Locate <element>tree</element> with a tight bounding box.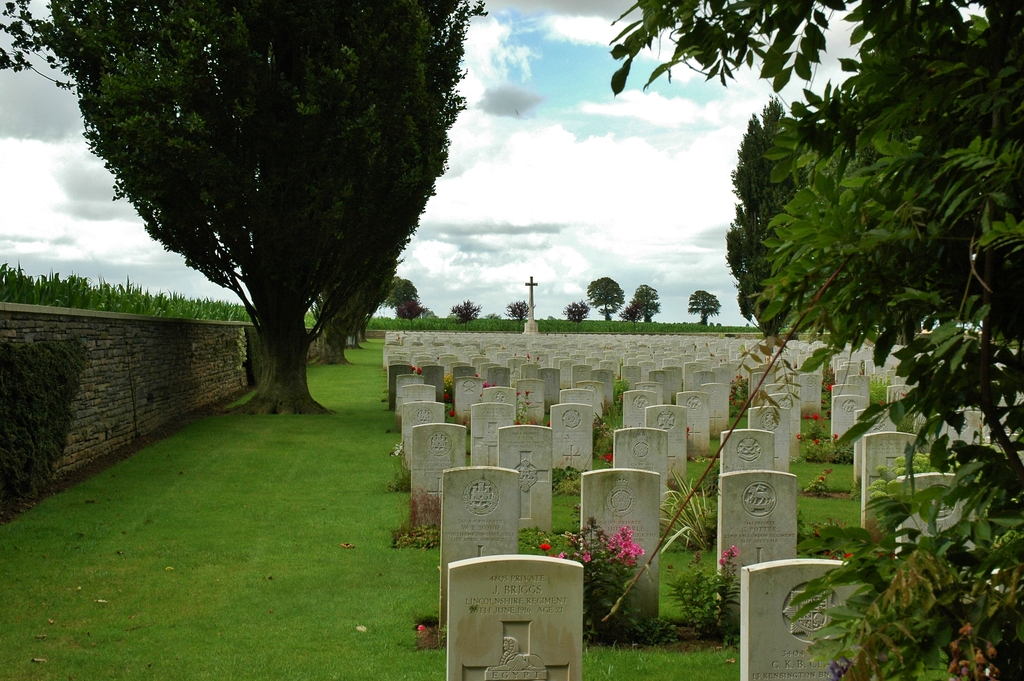
617/299/647/336.
